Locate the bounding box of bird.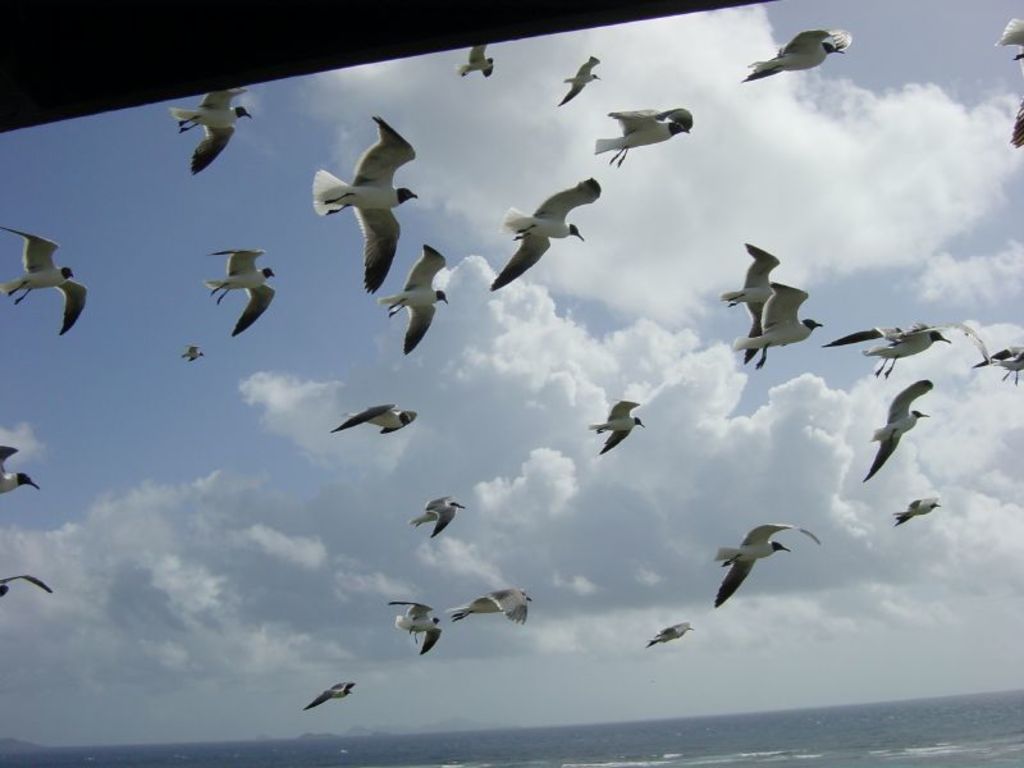
Bounding box: detection(410, 494, 468, 540).
